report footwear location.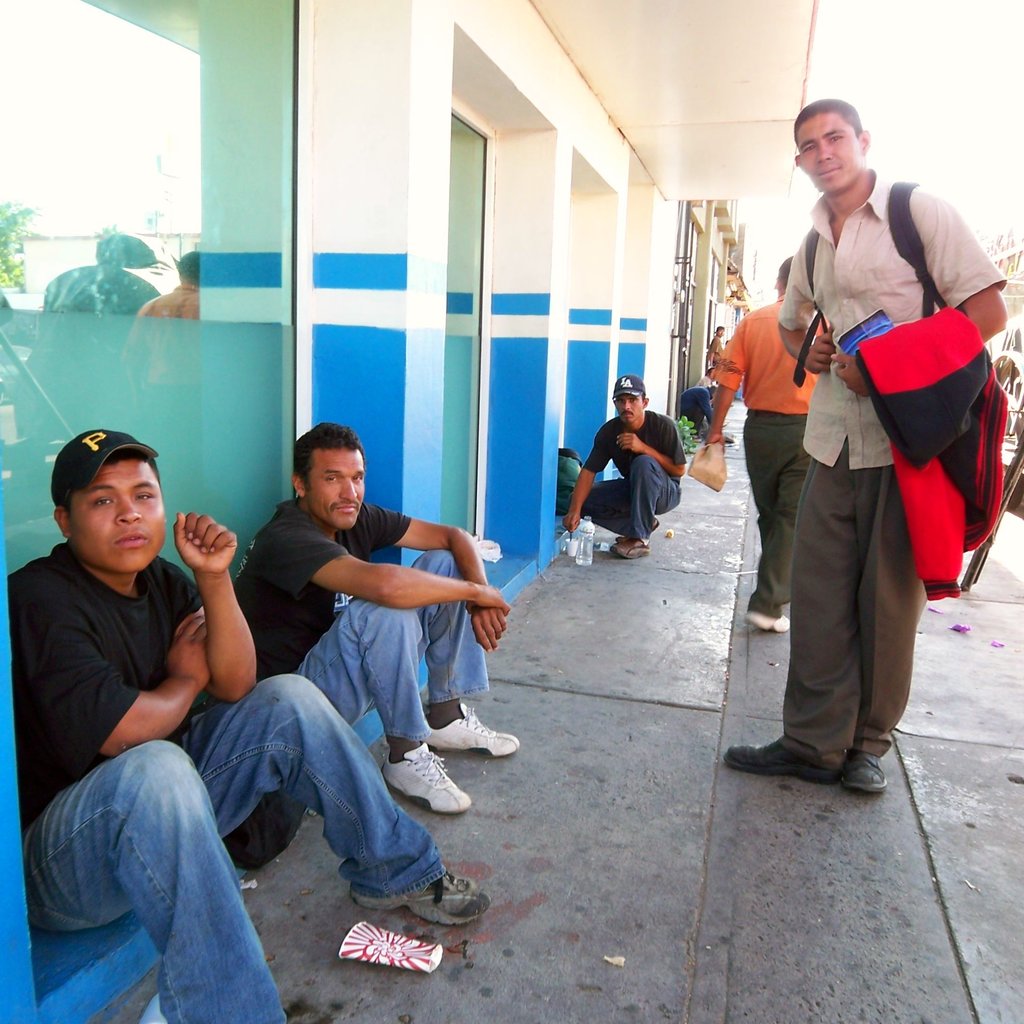
Report: {"x1": 615, "y1": 515, "x2": 660, "y2": 543}.
